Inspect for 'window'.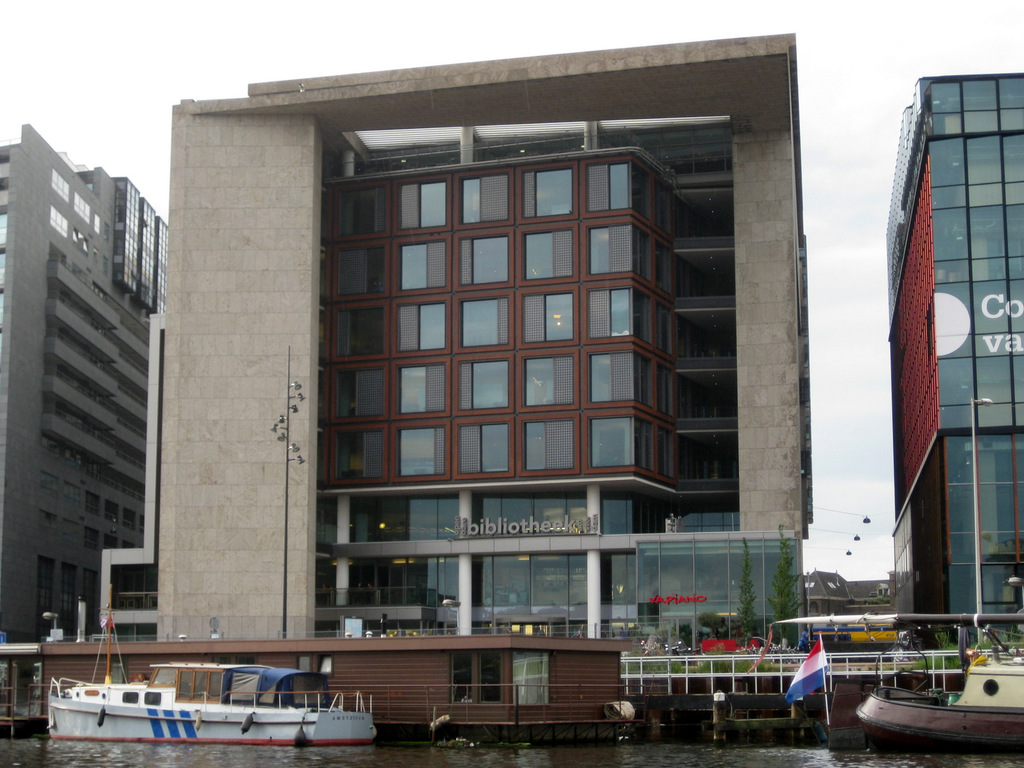
Inspection: x1=333 y1=239 x2=386 y2=292.
